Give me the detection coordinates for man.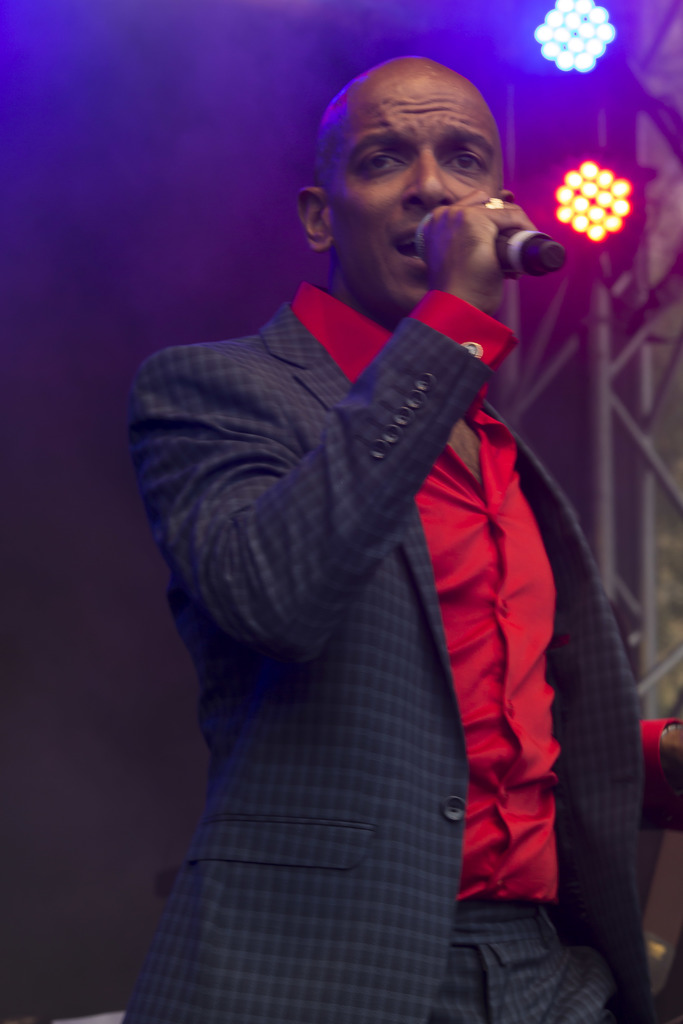
x1=109 y1=58 x2=630 y2=988.
